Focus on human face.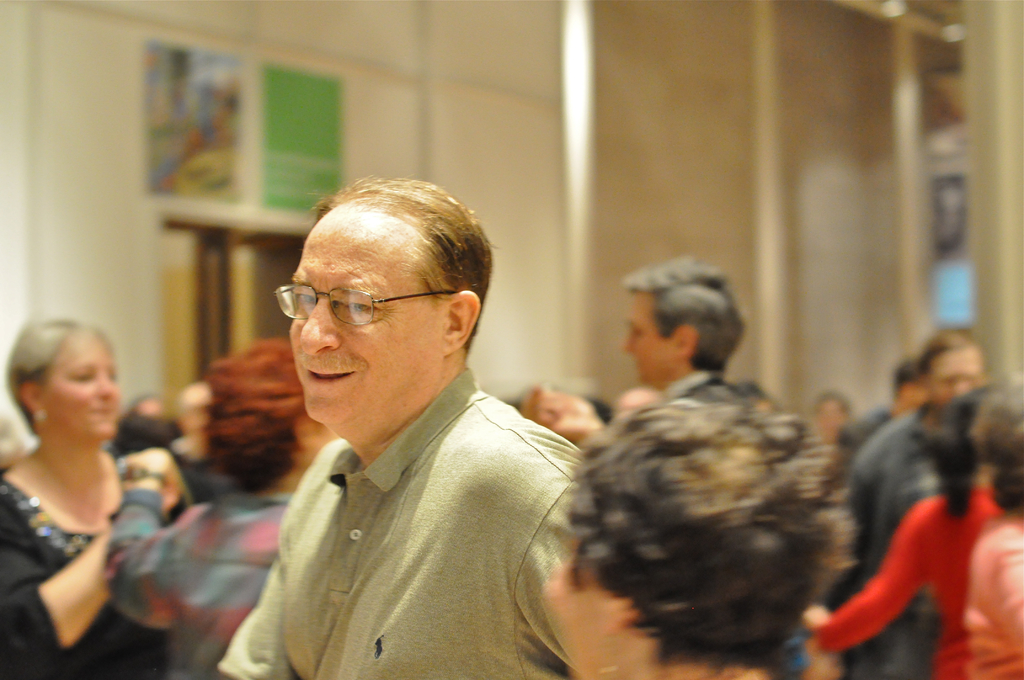
Focused at select_region(811, 393, 847, 433).
